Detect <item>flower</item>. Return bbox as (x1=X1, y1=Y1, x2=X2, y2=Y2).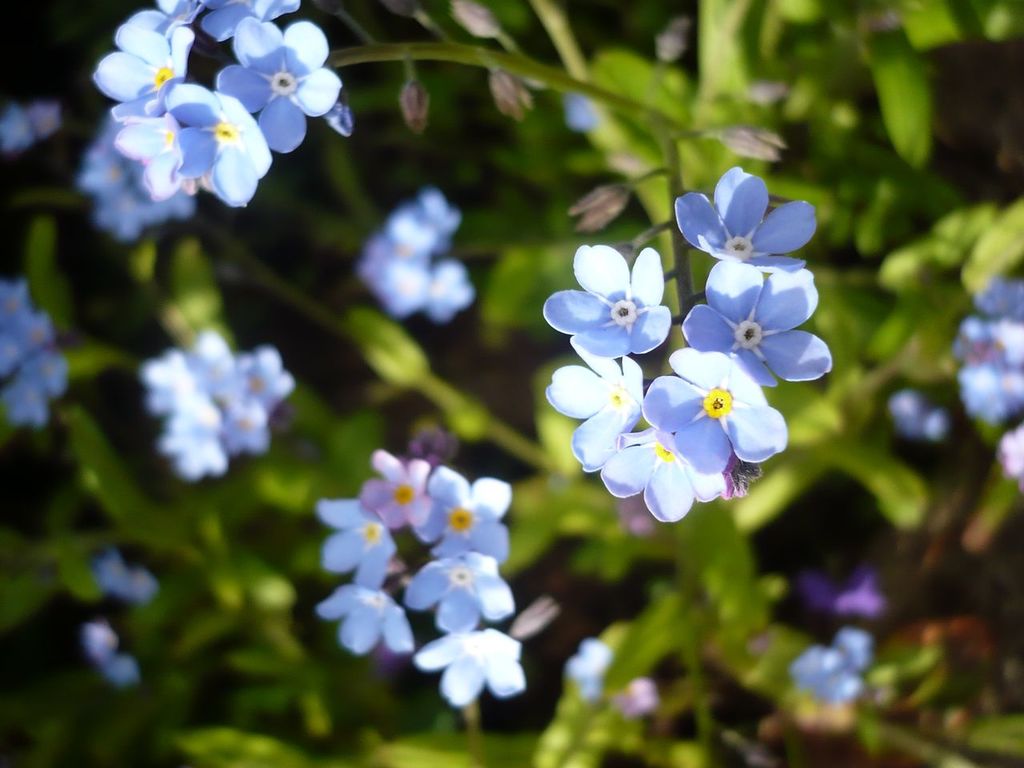
(x1=169, y1=413, x2=231, y2=478).
